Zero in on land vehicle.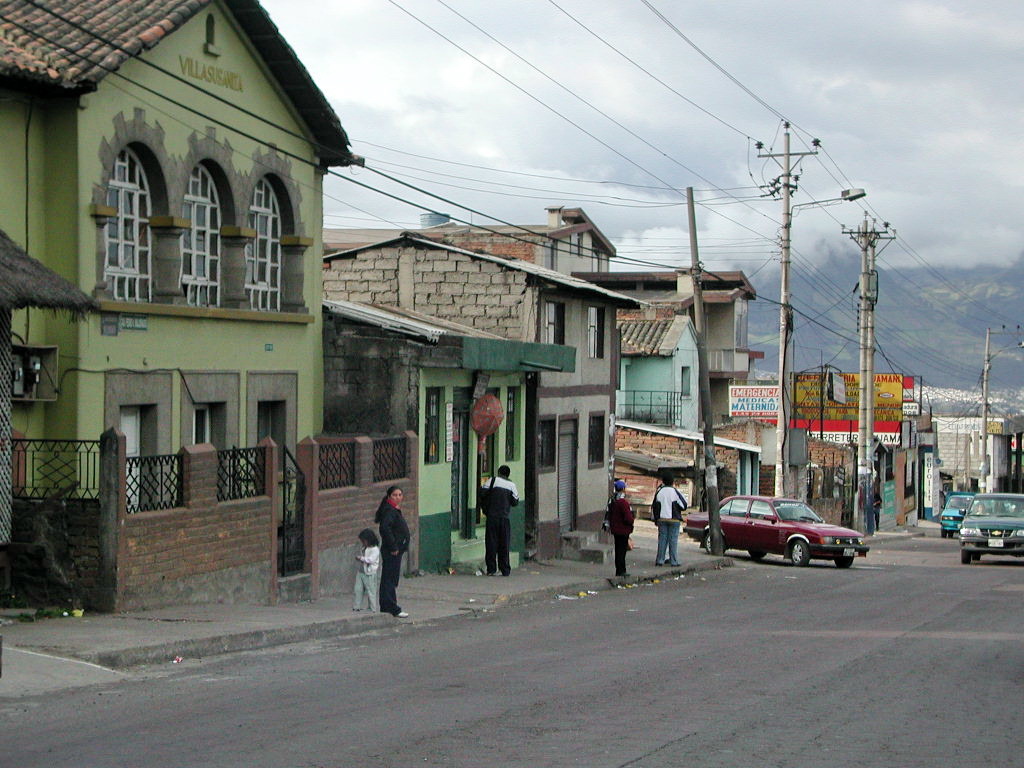
Zeroed in: select_region(934, 491, 977, 538).
